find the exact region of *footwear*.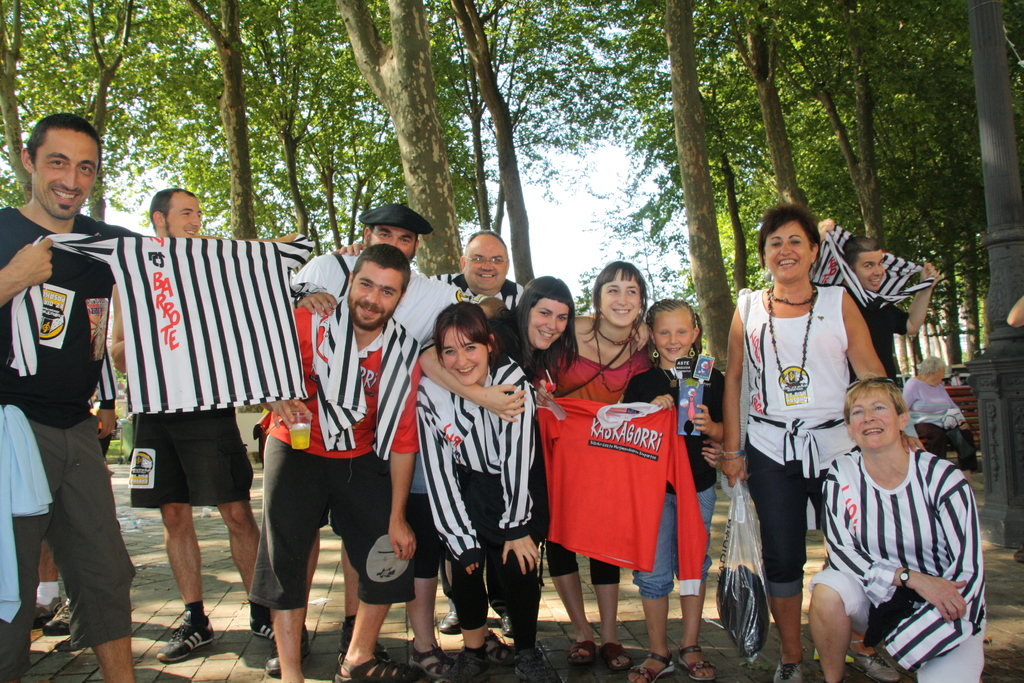
Exact region: <box>24,597,61,634</box>.
